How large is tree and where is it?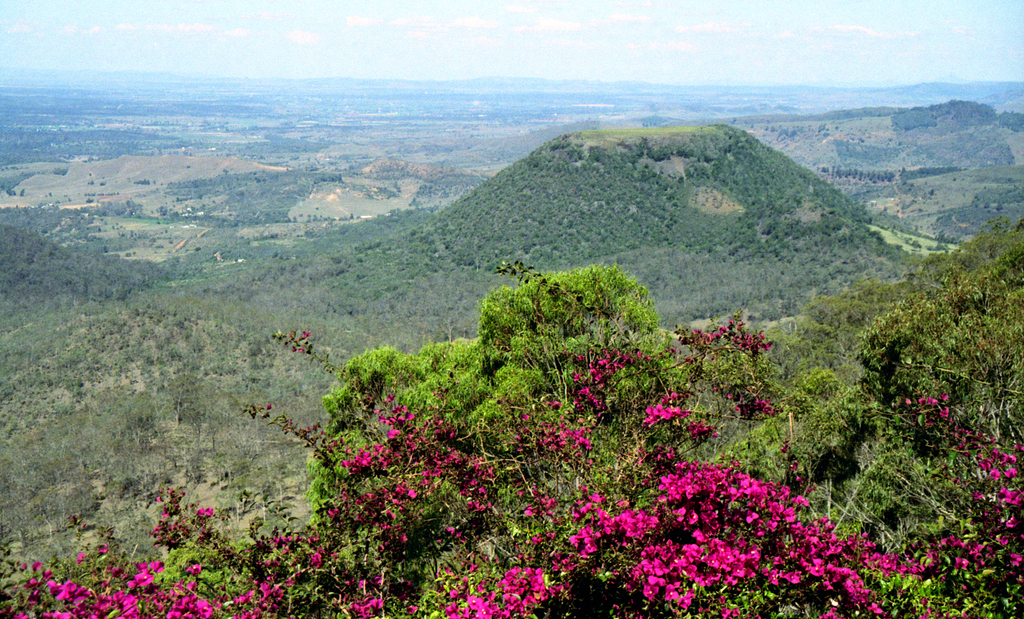
Bounding box: [x1=474, y1=271, x2=665, y2=413].
